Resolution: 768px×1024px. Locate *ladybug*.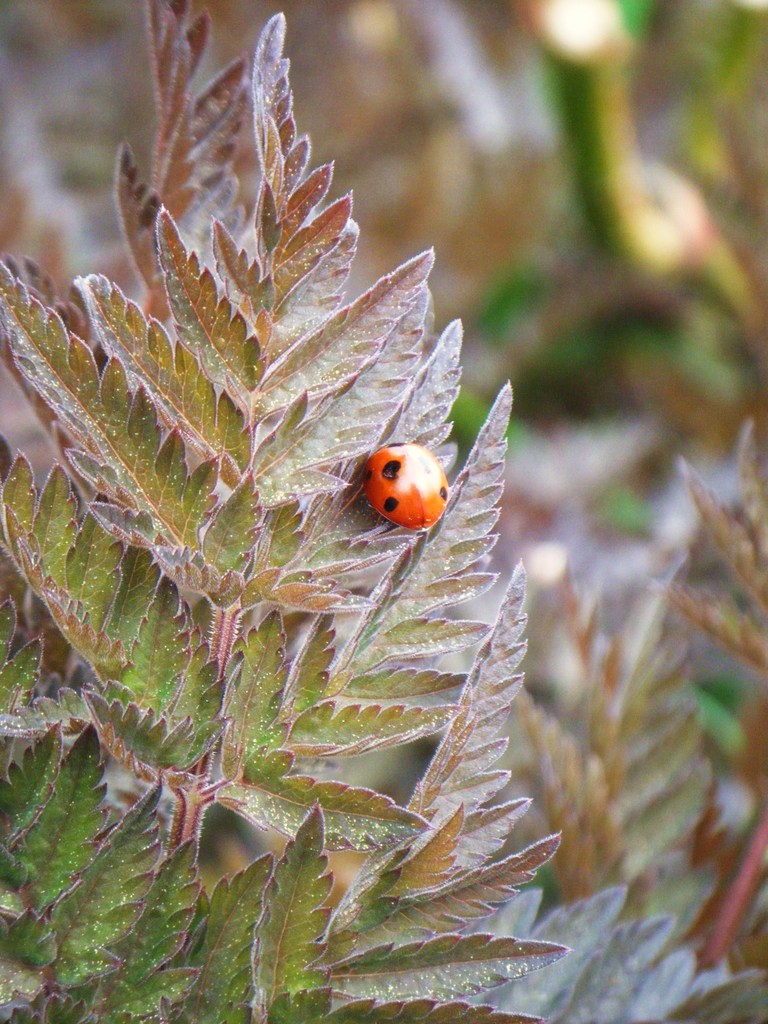
select_region(358, 436, 448, 531).
